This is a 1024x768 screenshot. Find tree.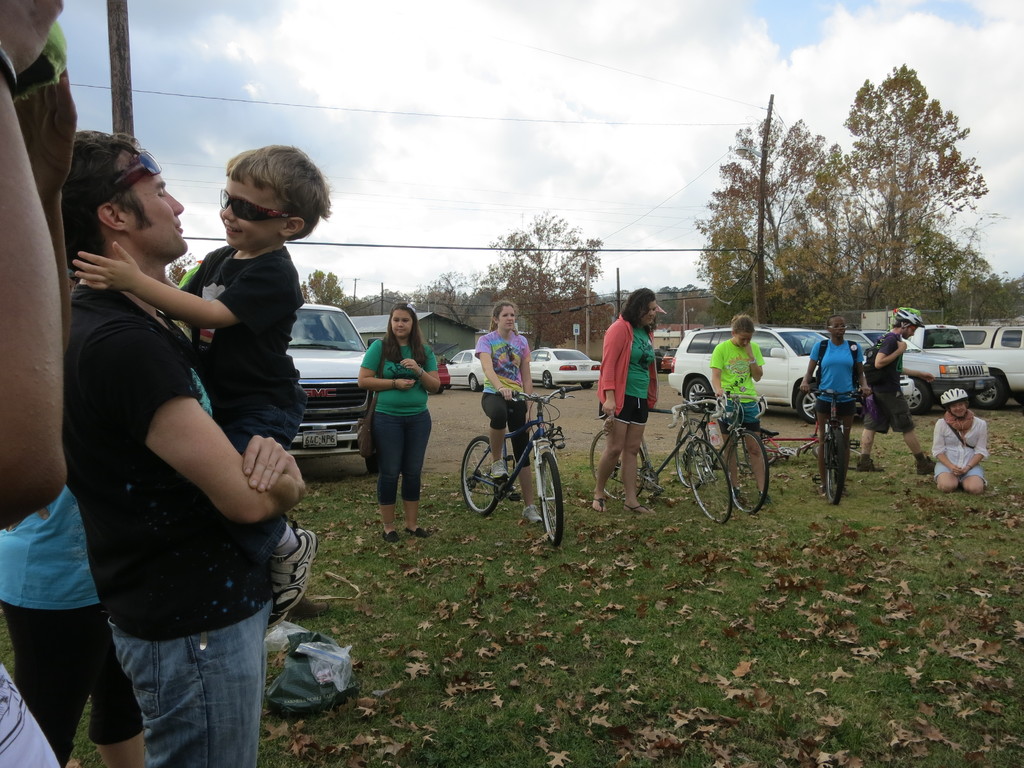
Bounding box: crop(297, 267, 350, 319).
